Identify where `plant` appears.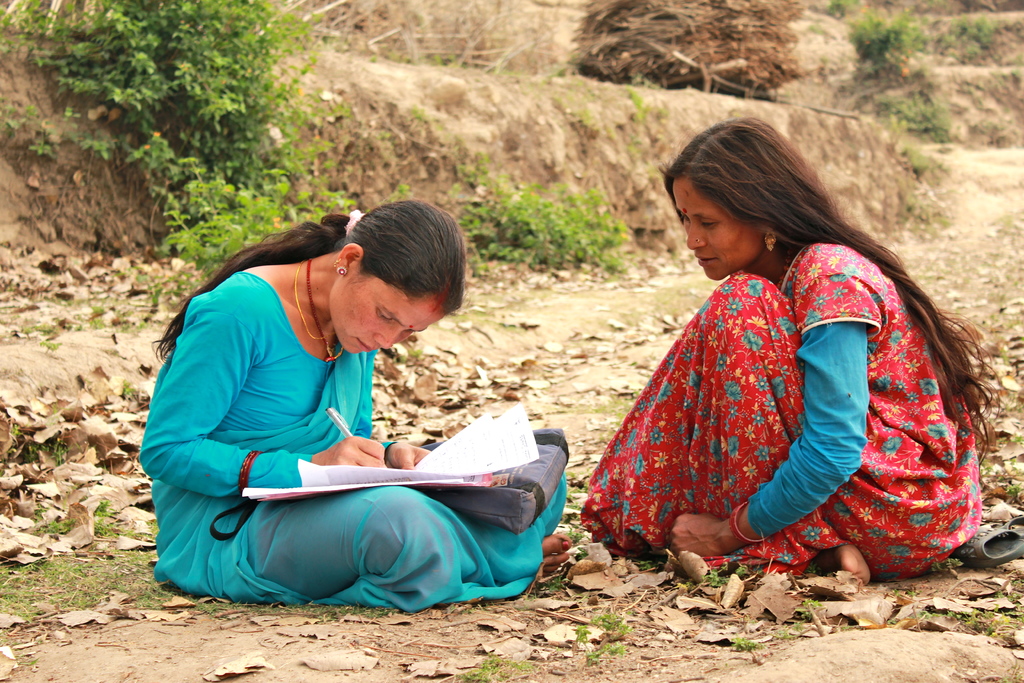
Appears at <region>968, 609, 991, 635</region>.
